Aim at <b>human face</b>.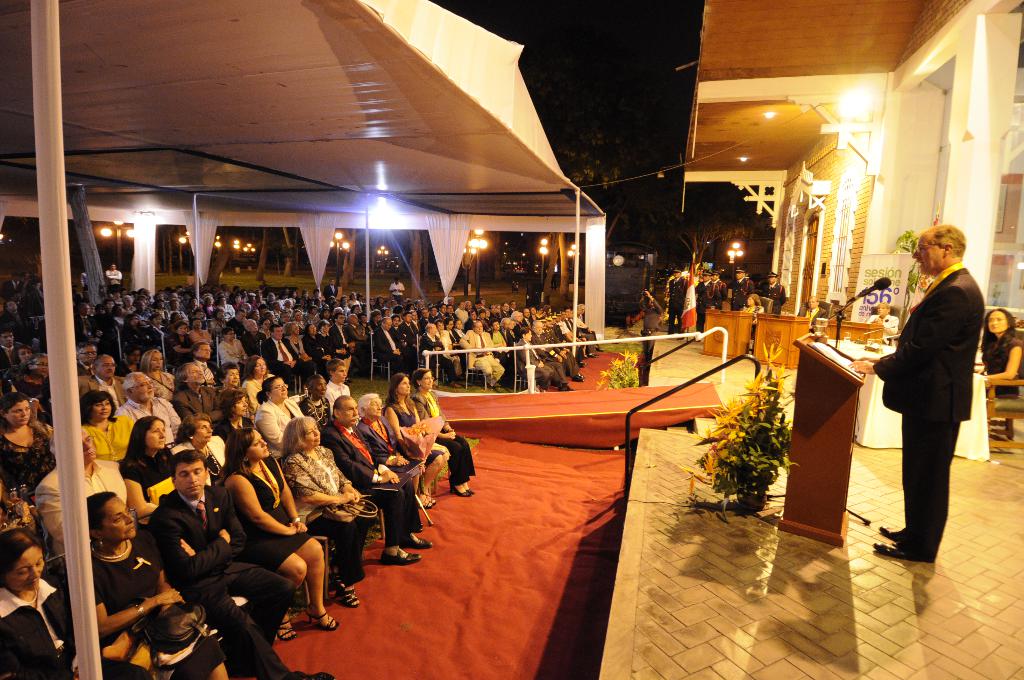
Aimed at (508,320,513,330).
